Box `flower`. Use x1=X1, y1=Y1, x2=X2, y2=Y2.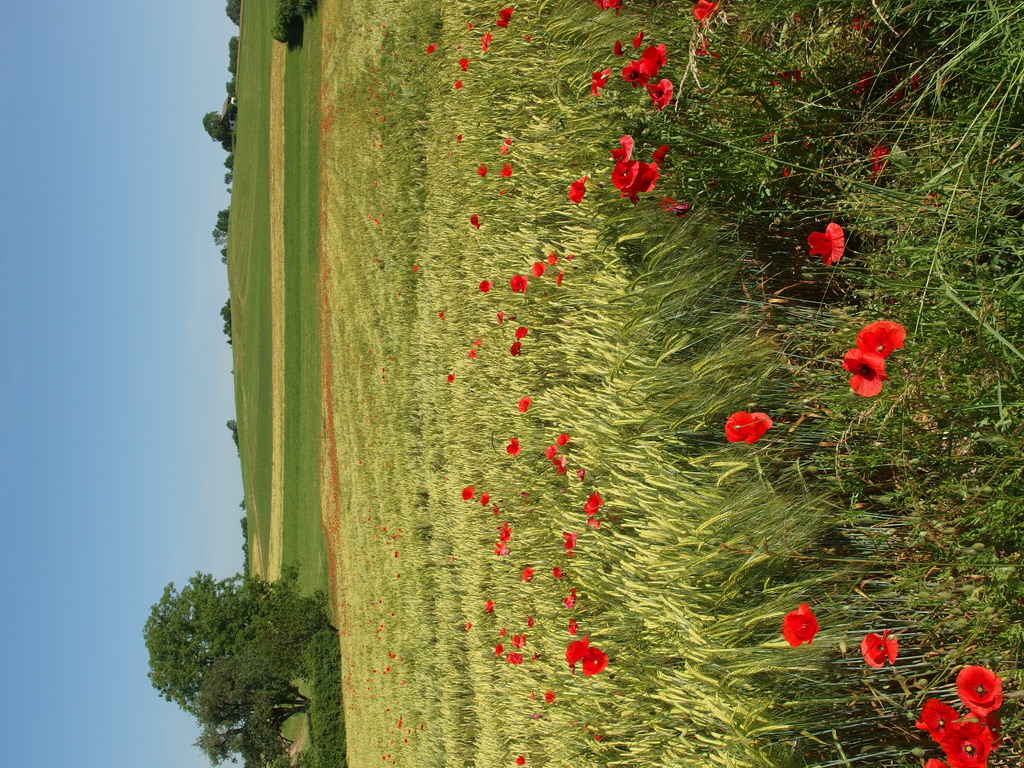
x1=521, y1=565, x2=533, y2=586.
